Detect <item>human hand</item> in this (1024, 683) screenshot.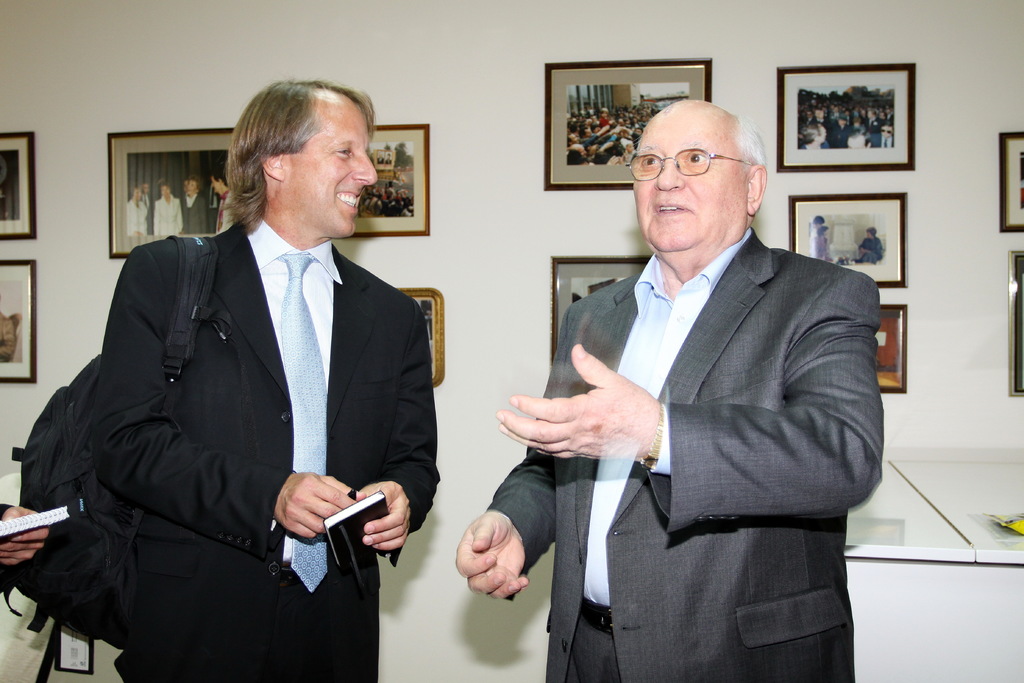
Detection: x1=132 y1=231 x2=144 y2=235.
